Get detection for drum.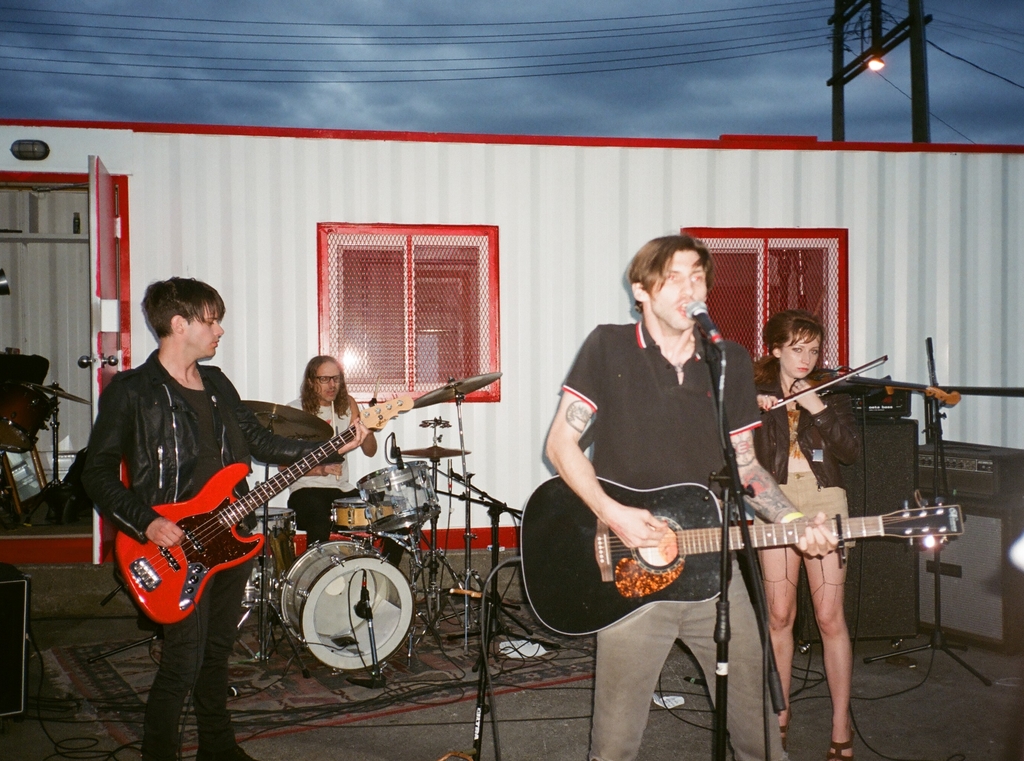
Detection: 248 505 294 541.
